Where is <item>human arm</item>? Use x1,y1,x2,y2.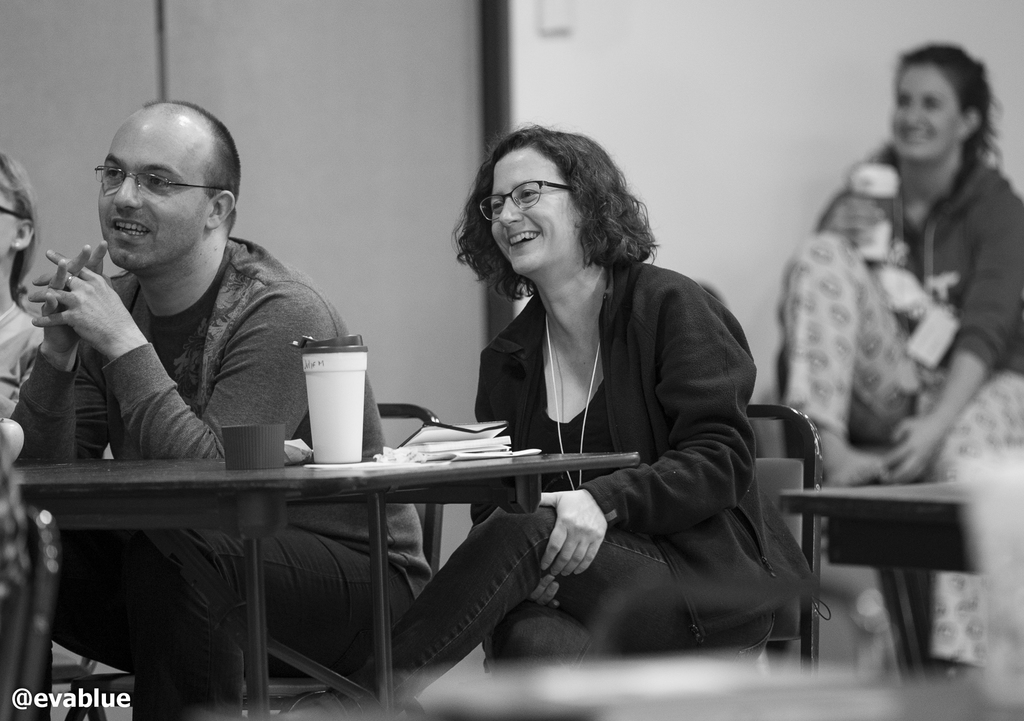
883,192,1023,487.
